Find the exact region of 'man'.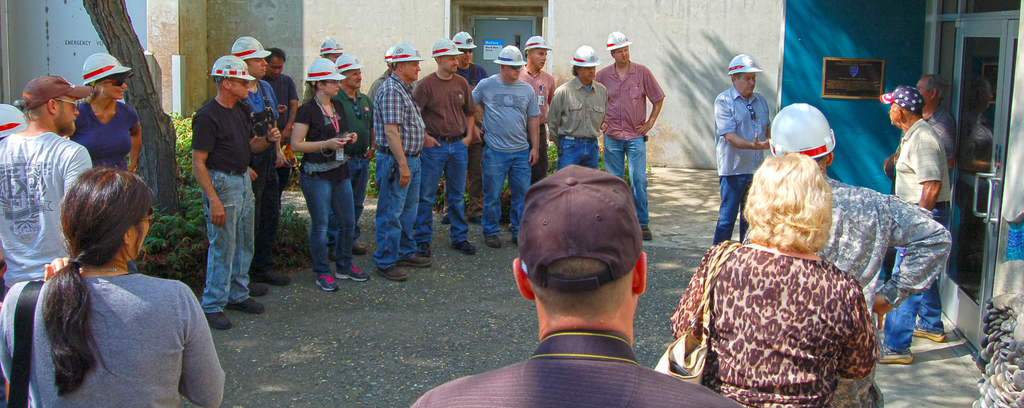
Exact region: <bbox>525, 31, 561, 111</bbox>.
